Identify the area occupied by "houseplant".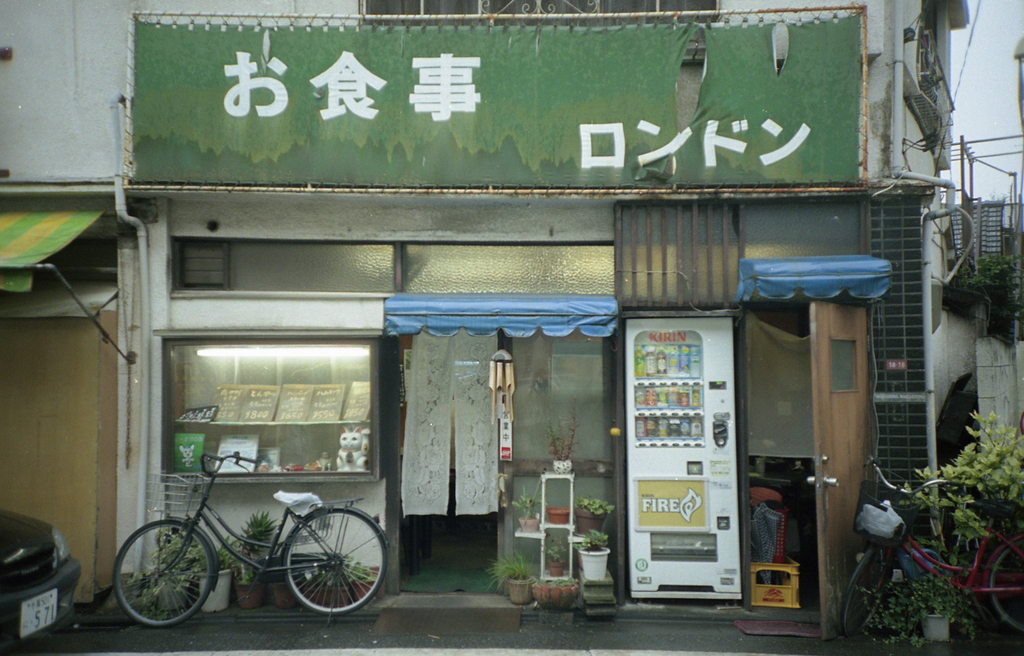
Area: bbox=[529, 576, 584, 610].
